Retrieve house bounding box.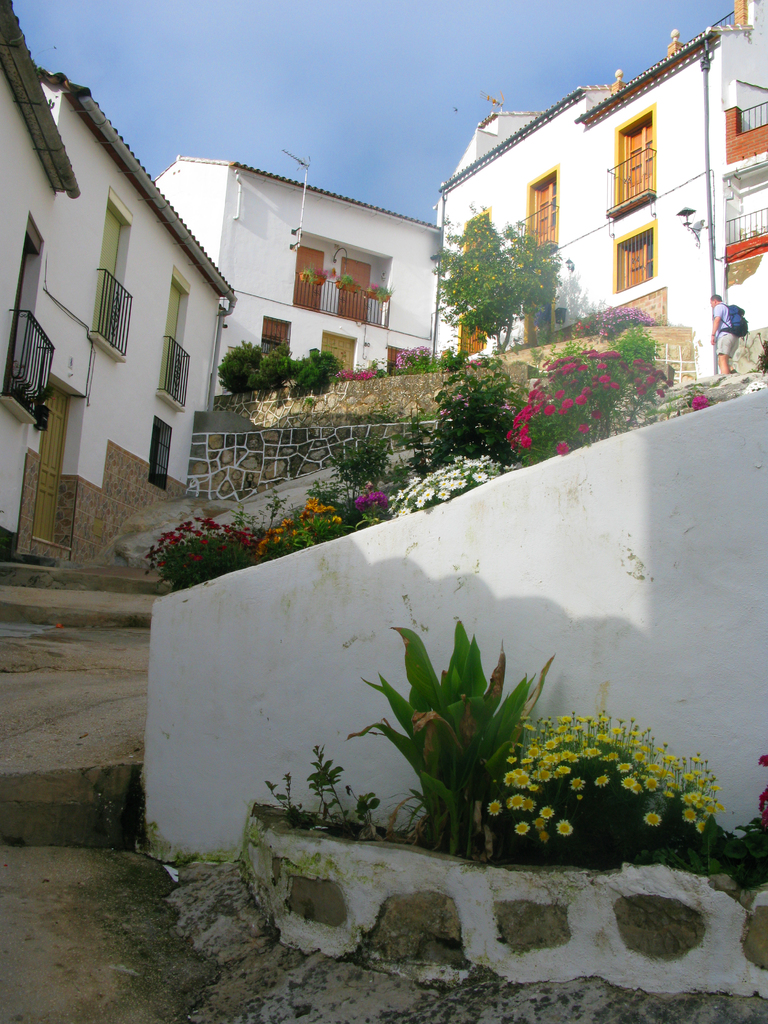
Bounding box: region(155, 155, 445, 399).
